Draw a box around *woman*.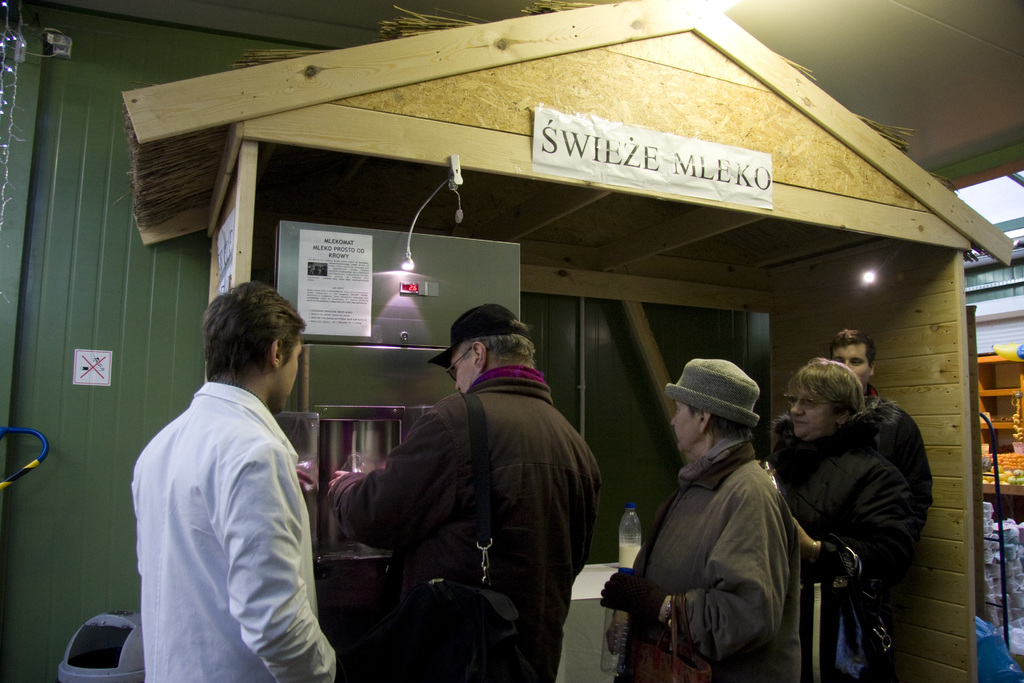
{"left": 765, "top": 354, "right": 917, "bottom": 679}.
